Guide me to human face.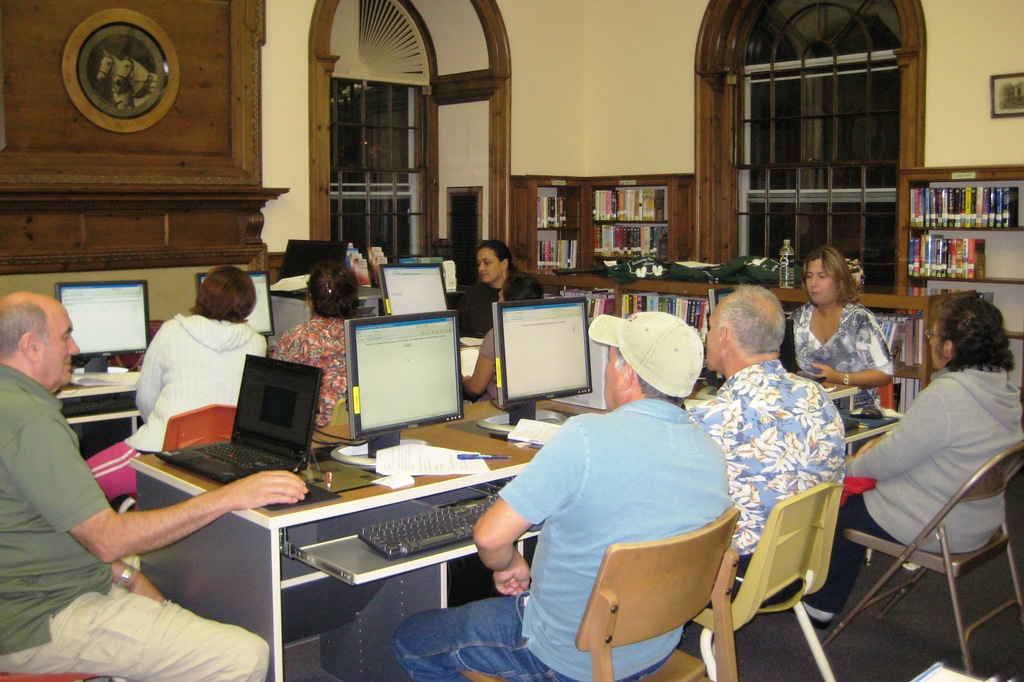
Guidance: 704 303 725 376.
